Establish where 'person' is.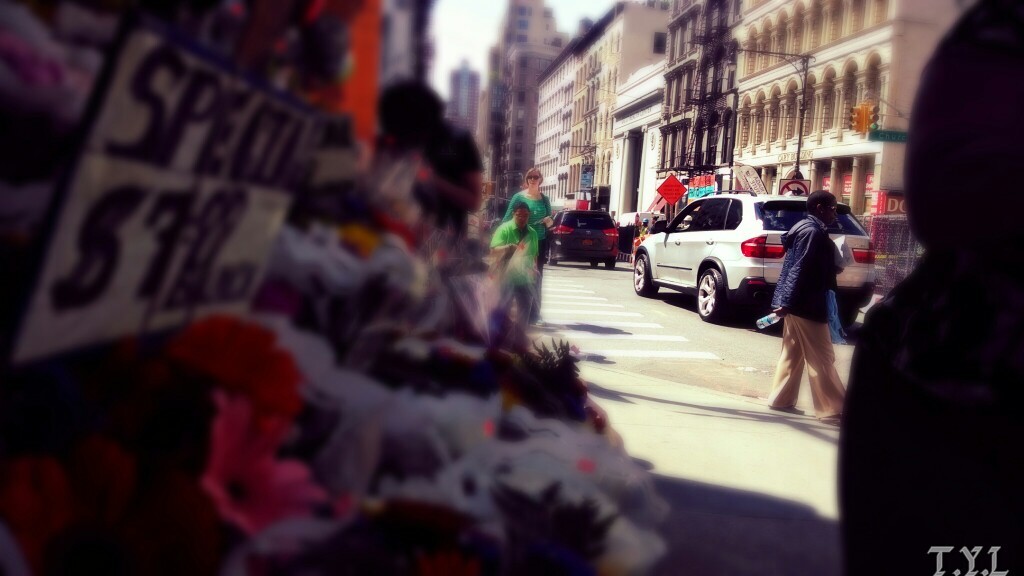
Established at 485 201 538 337.
